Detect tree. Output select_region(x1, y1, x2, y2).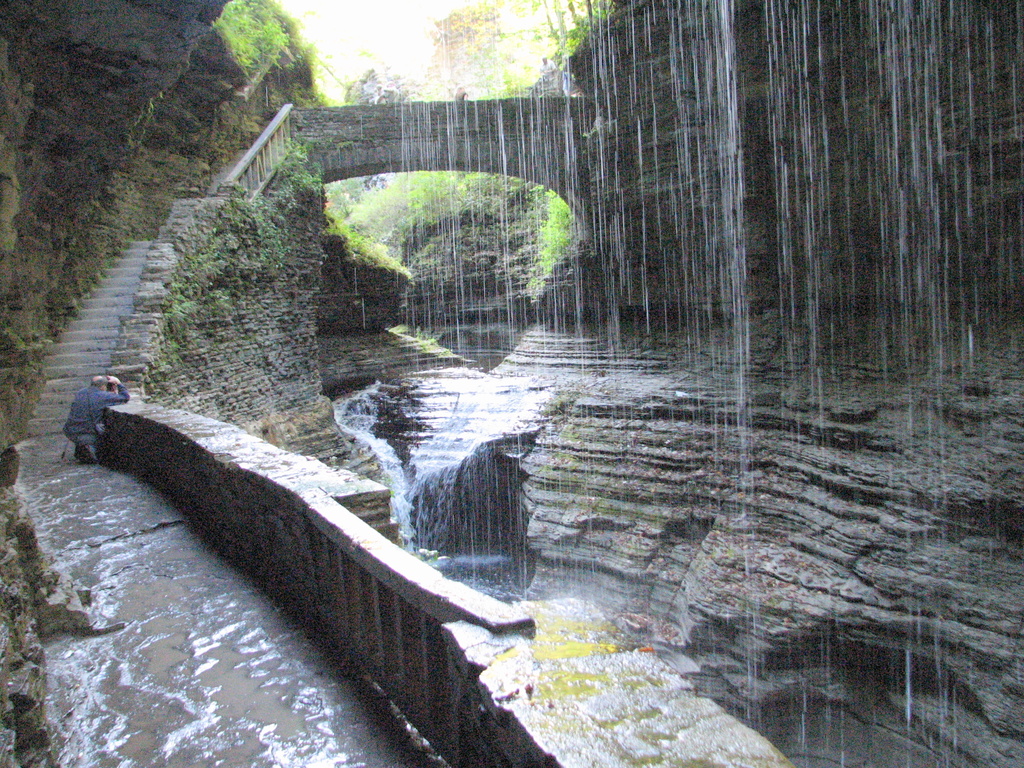
select_region(340, 60, 431, 100).
